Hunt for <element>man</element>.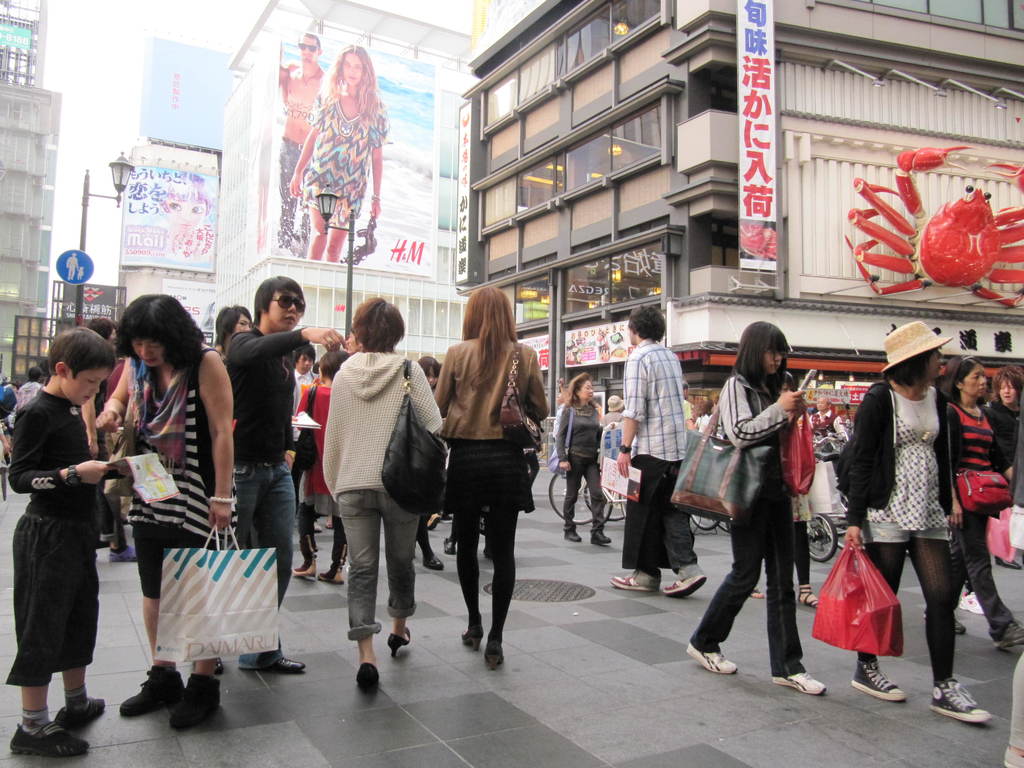
Hunted down at {"x1": 13, "y1": 365, "x2": 42, "y2": 408}.
